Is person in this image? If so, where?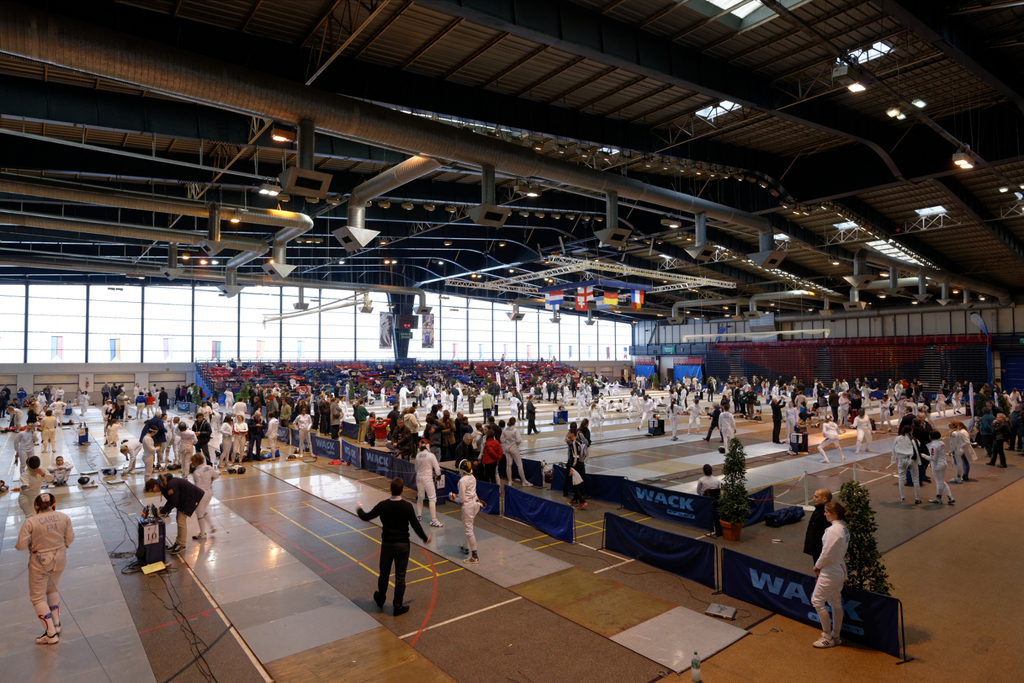
Yes, at (17, 454, 55, 520).
